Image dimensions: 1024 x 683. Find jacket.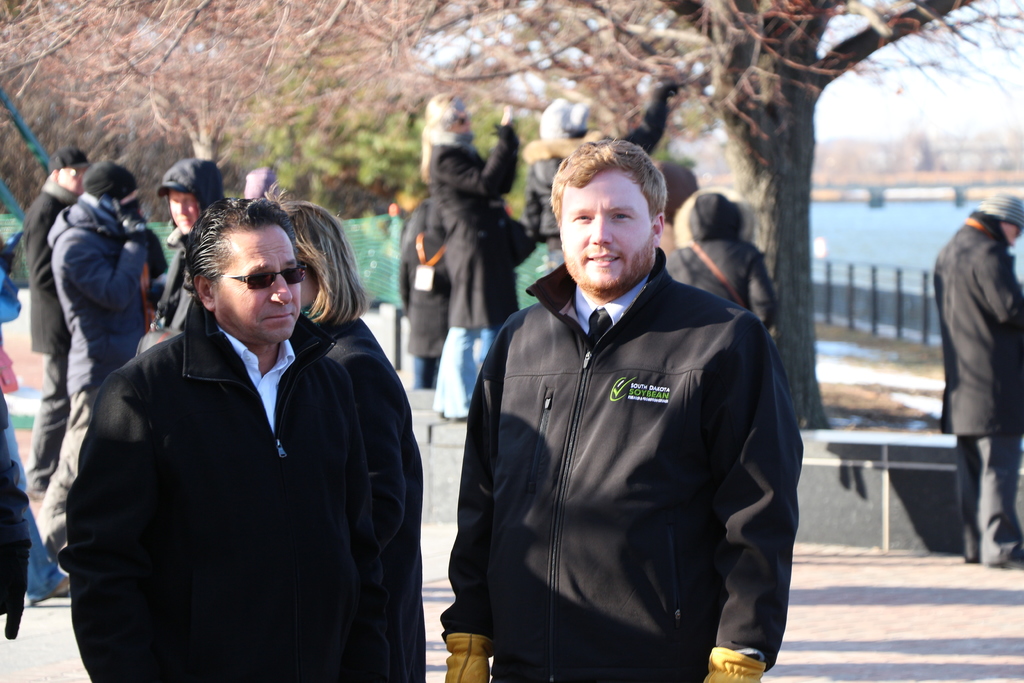
44 197 157 399.
